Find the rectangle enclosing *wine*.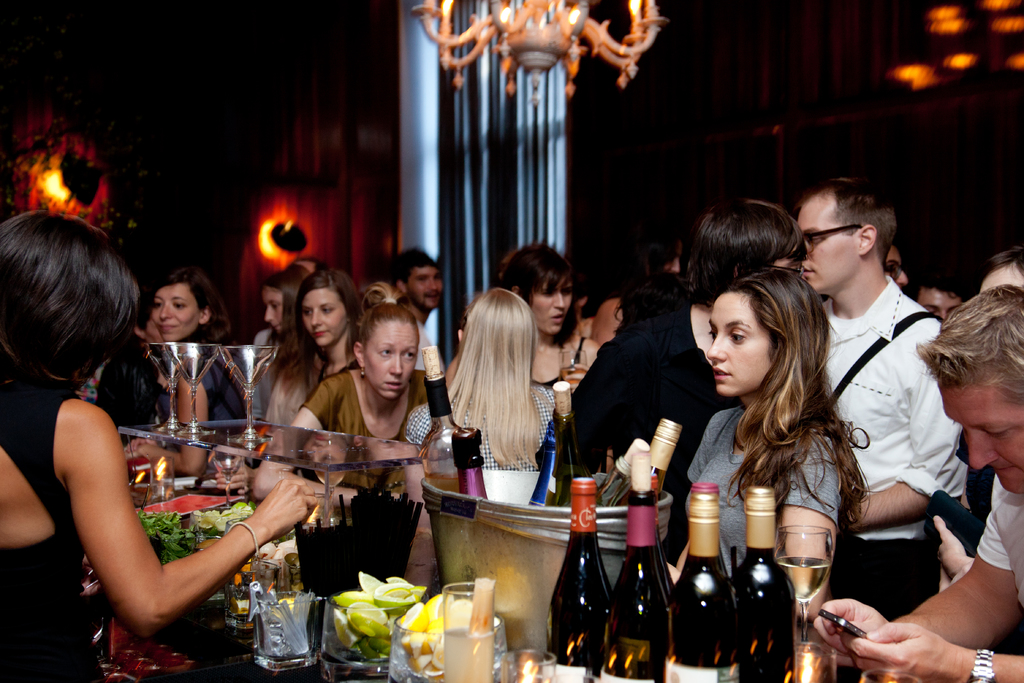
(left=456, top=424, right=493, bottom=498).
